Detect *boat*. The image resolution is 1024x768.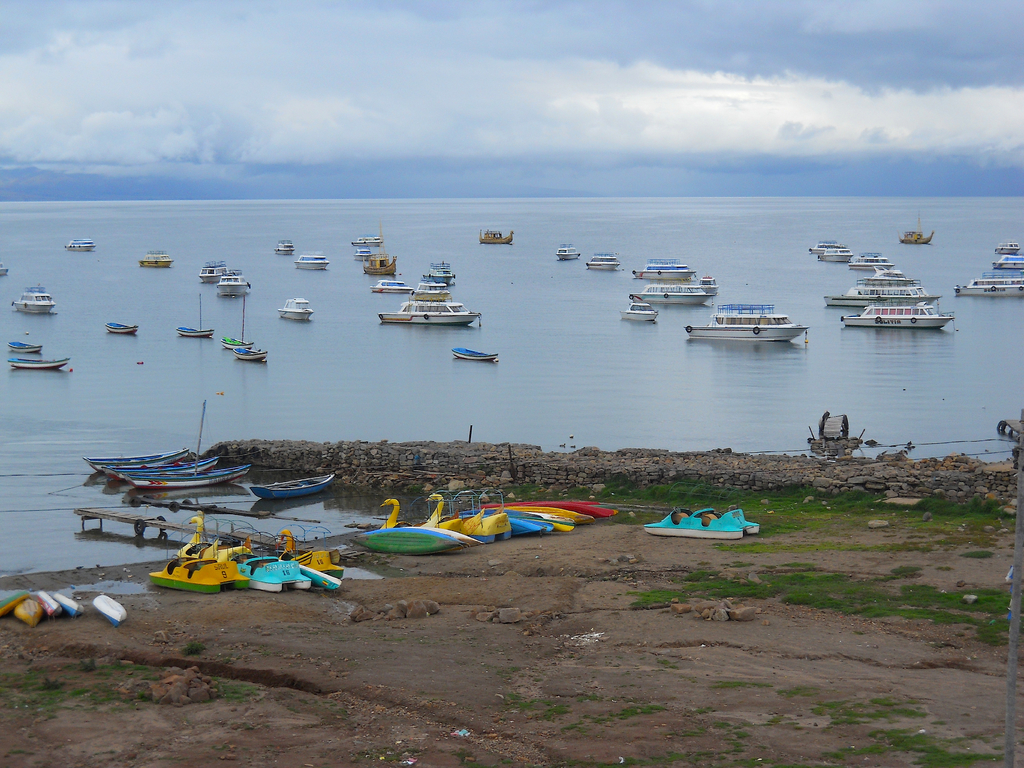
(left=359, top=220, right=399, bottom=280).
